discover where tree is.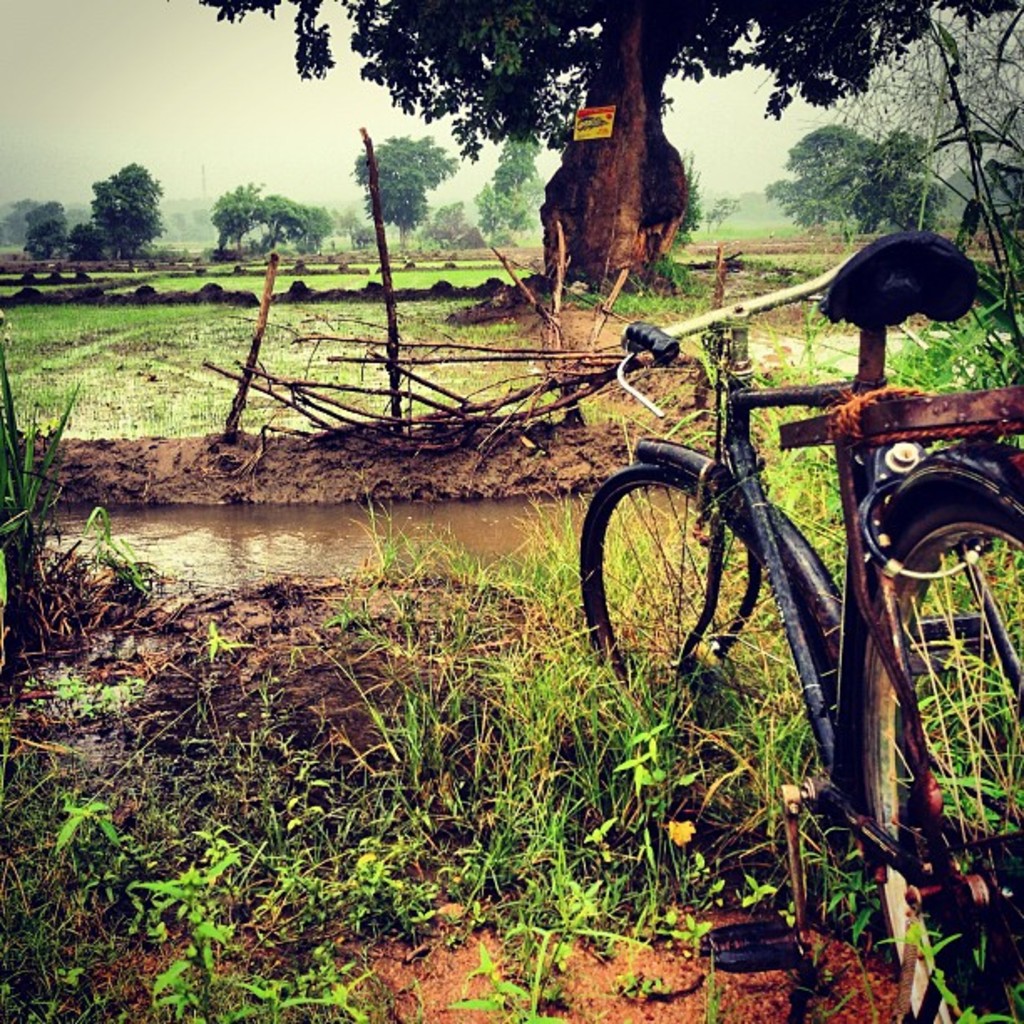
Discovered at rect(709, 201, 740, 233).
